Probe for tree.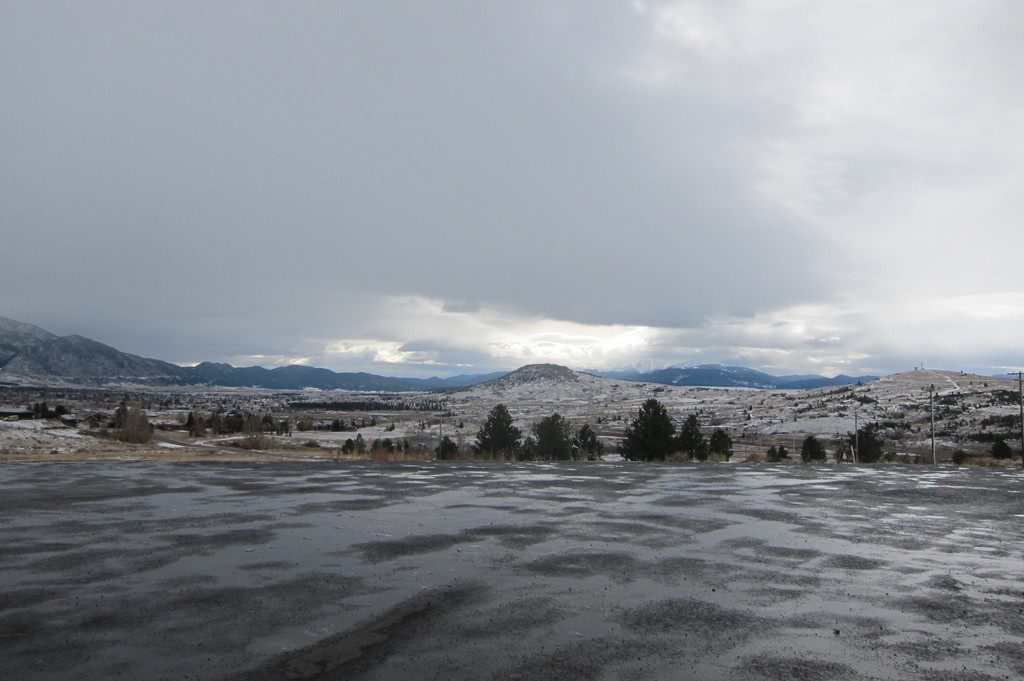
Probe result: {"x1": 54, "y1": 405, "x2": 70, "y2": 415}.
